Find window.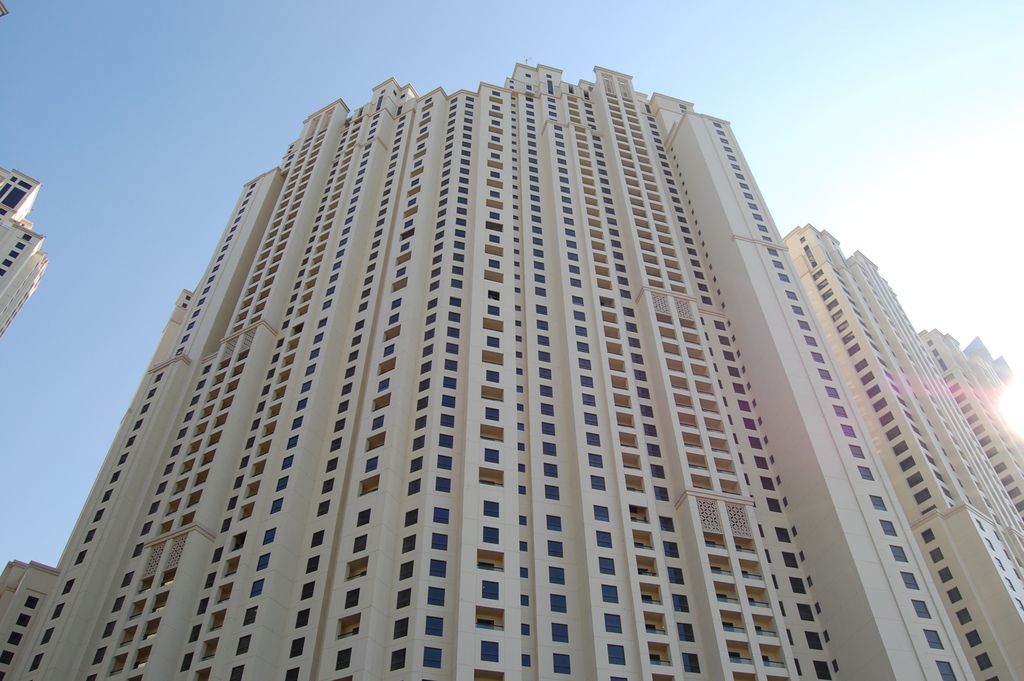
406/219/414/228.
